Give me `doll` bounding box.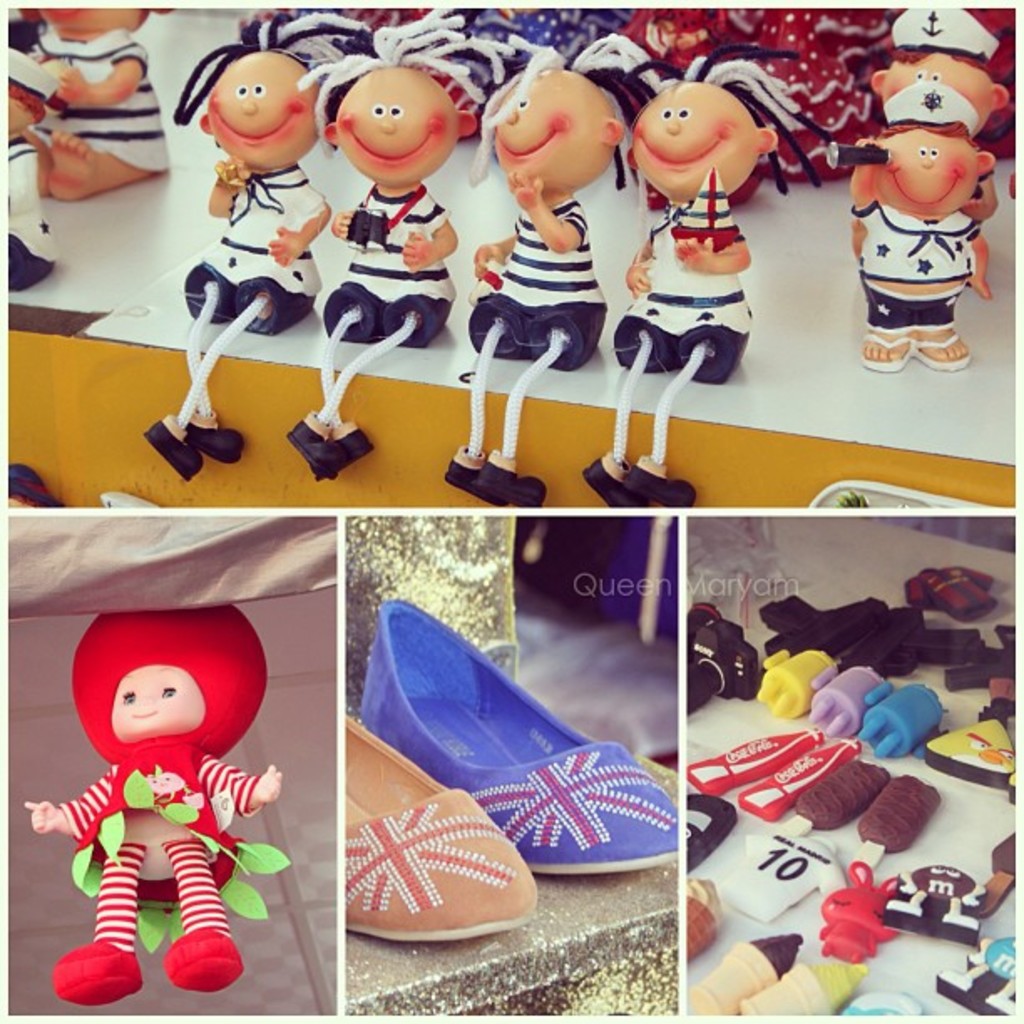
left=35, top=0, right=162, bottom=197.
